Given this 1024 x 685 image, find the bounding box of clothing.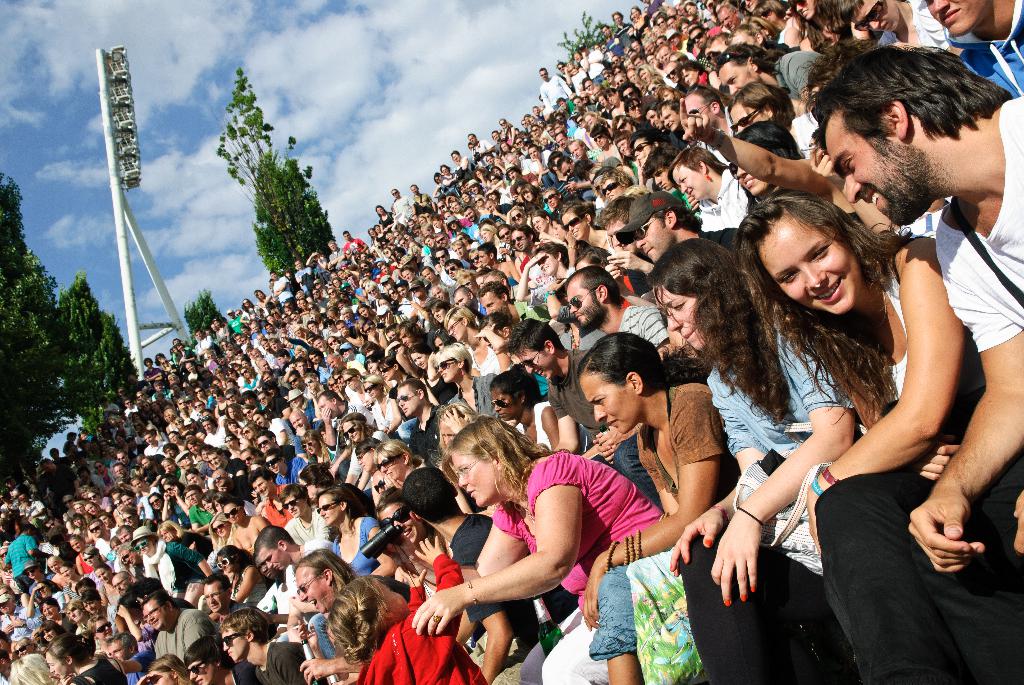
[257, 640, 305, 684].
